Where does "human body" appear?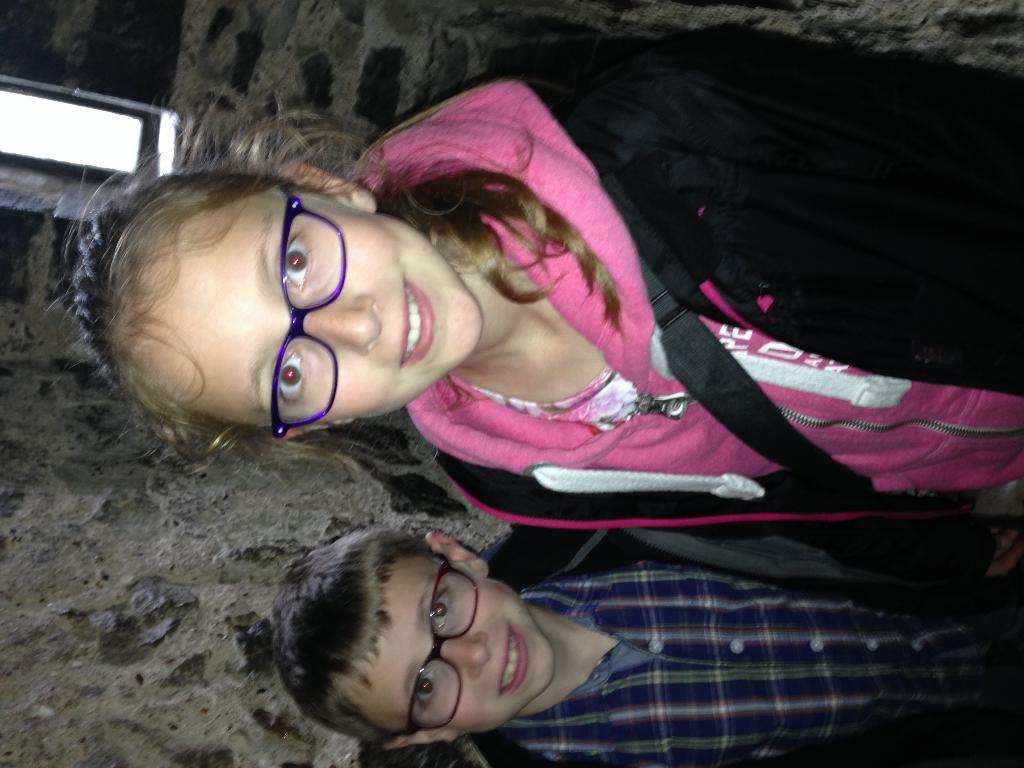
Appears at [x1=476, y1=528, x2=1023, y2=767].
